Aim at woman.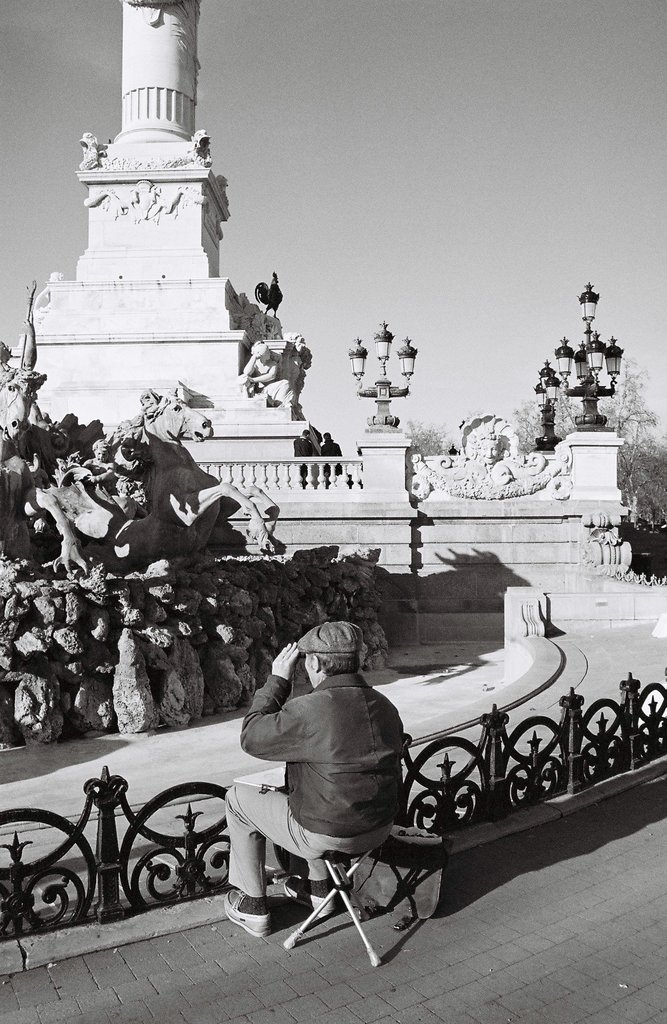
Aimed at select_region(240, 342, 293, 406).
